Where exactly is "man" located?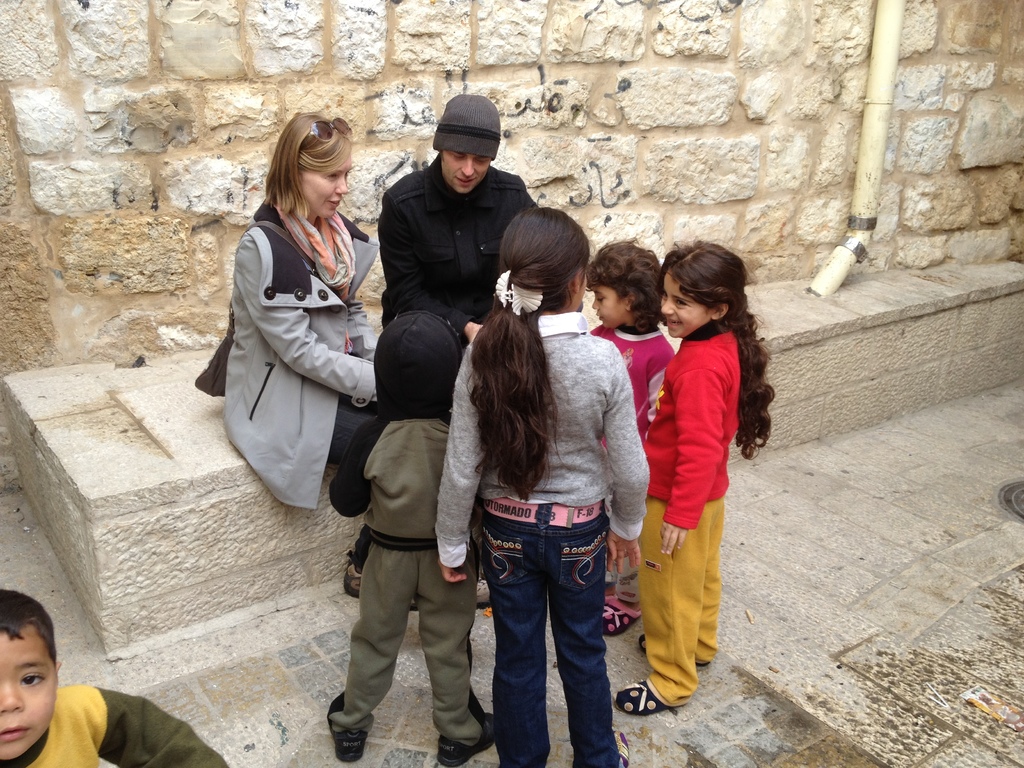
Its bounding box is 351:93:538:405.
